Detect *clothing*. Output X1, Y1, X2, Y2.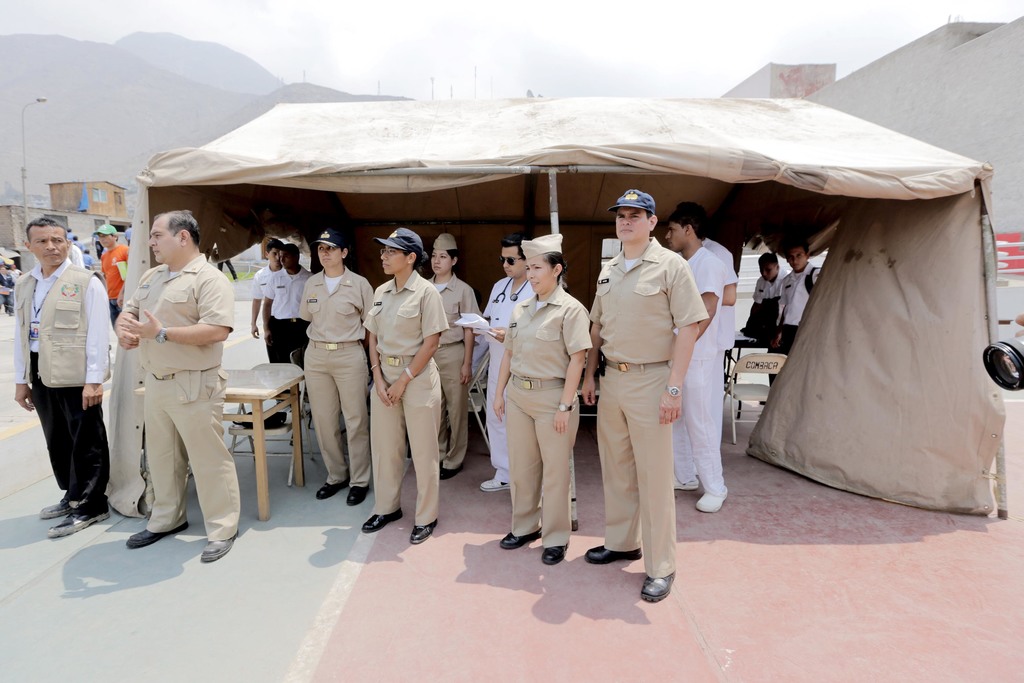
98, 242, 131, 308.
